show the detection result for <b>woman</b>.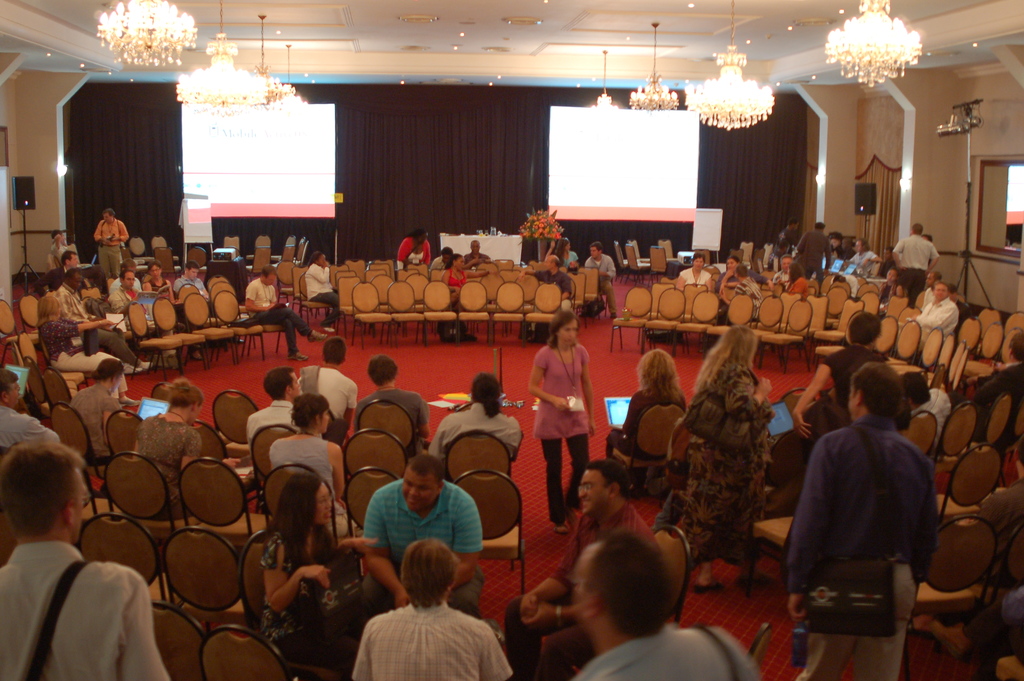
rect(766, 262, 810, 300).
